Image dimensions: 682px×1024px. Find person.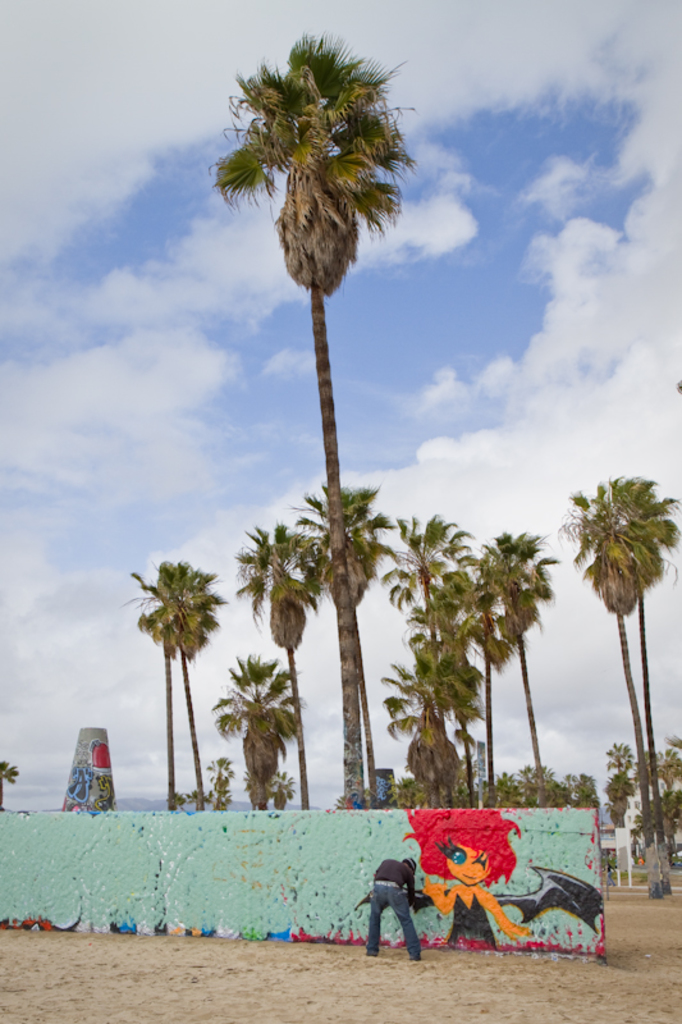
421,800,530,951.
